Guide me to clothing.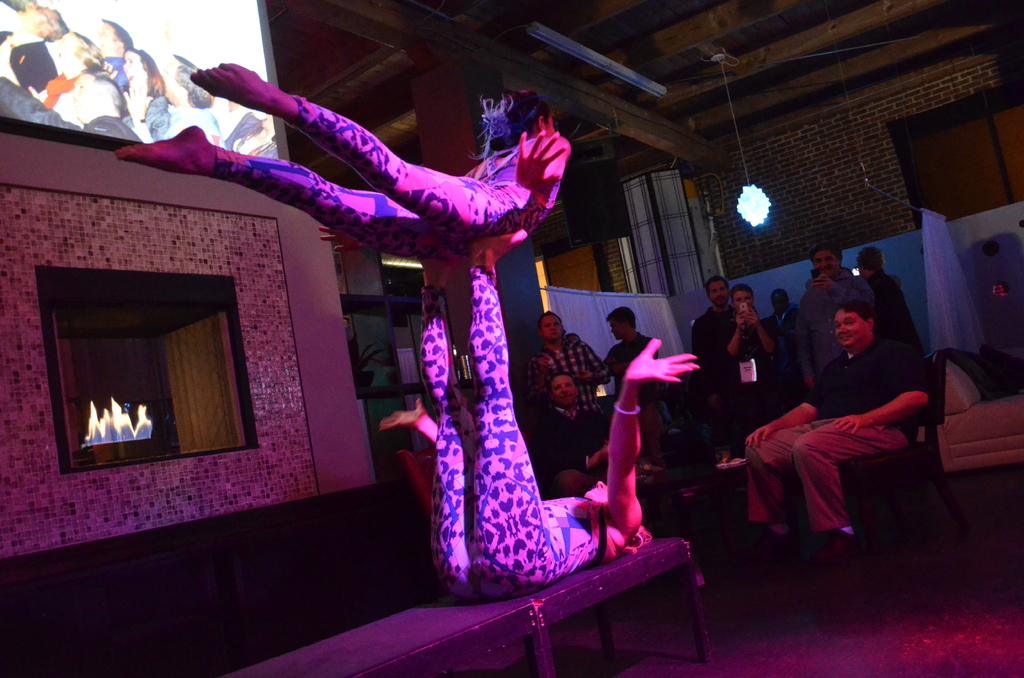
Guidance: BBox(419, 245, 619, 603).
